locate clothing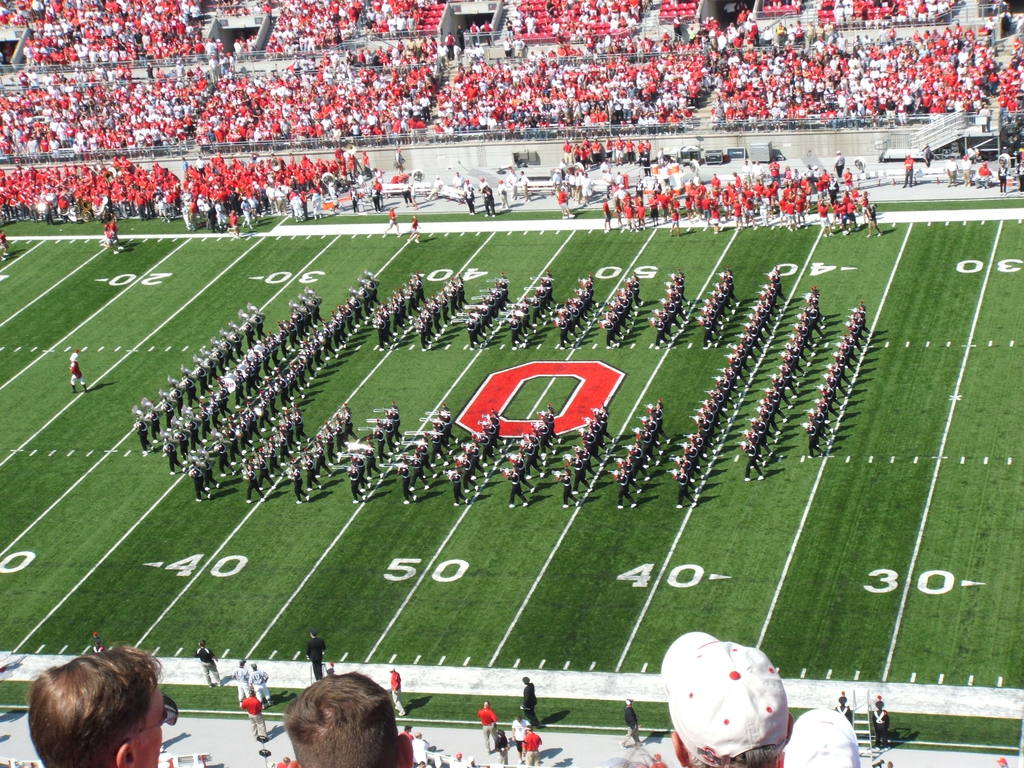
232,664,252,702
